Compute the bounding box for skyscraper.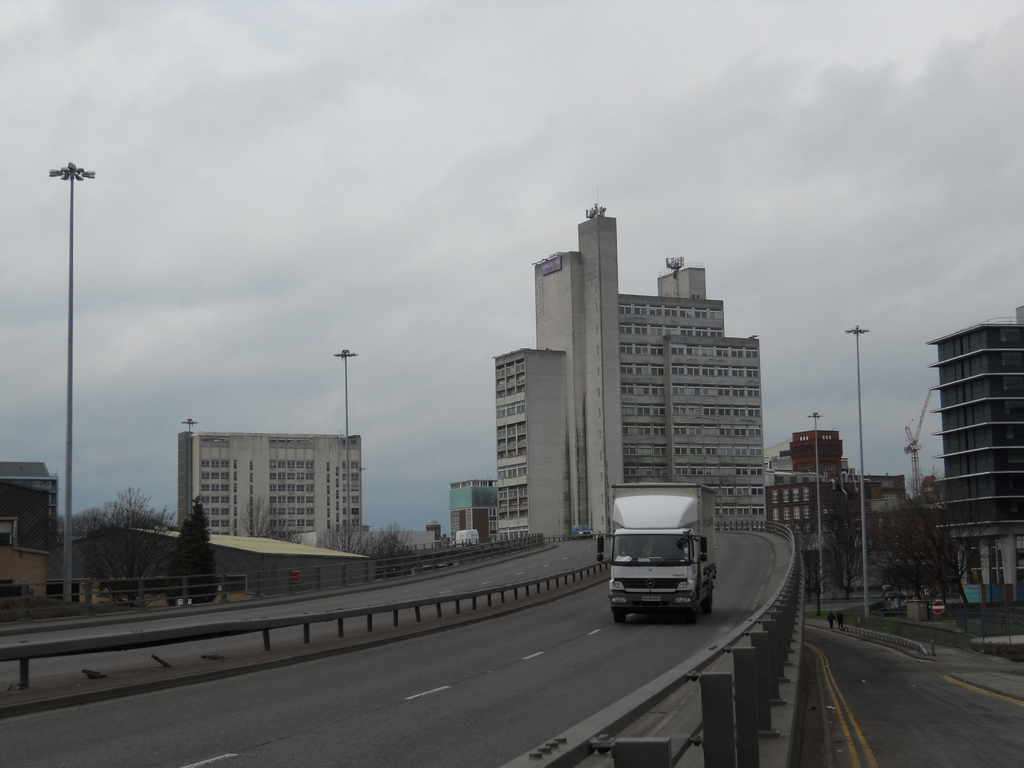
[492, 214, 767, 545].
